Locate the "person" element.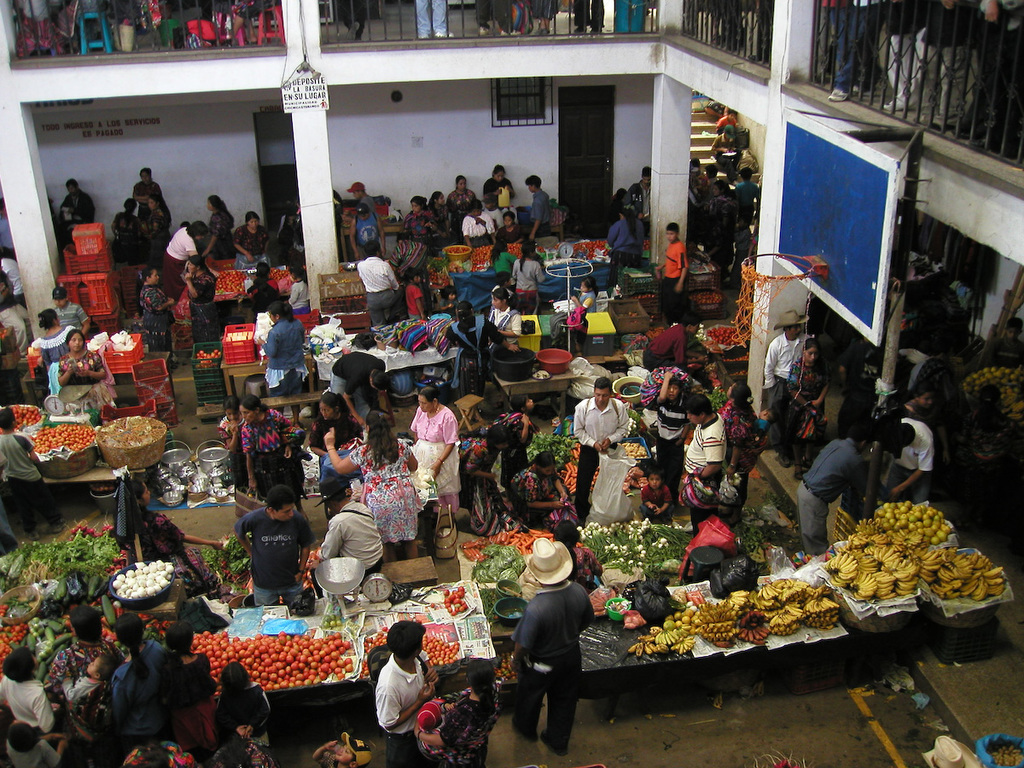
Element bbox: x1=718, y1=106, x2=742, y2=132.
